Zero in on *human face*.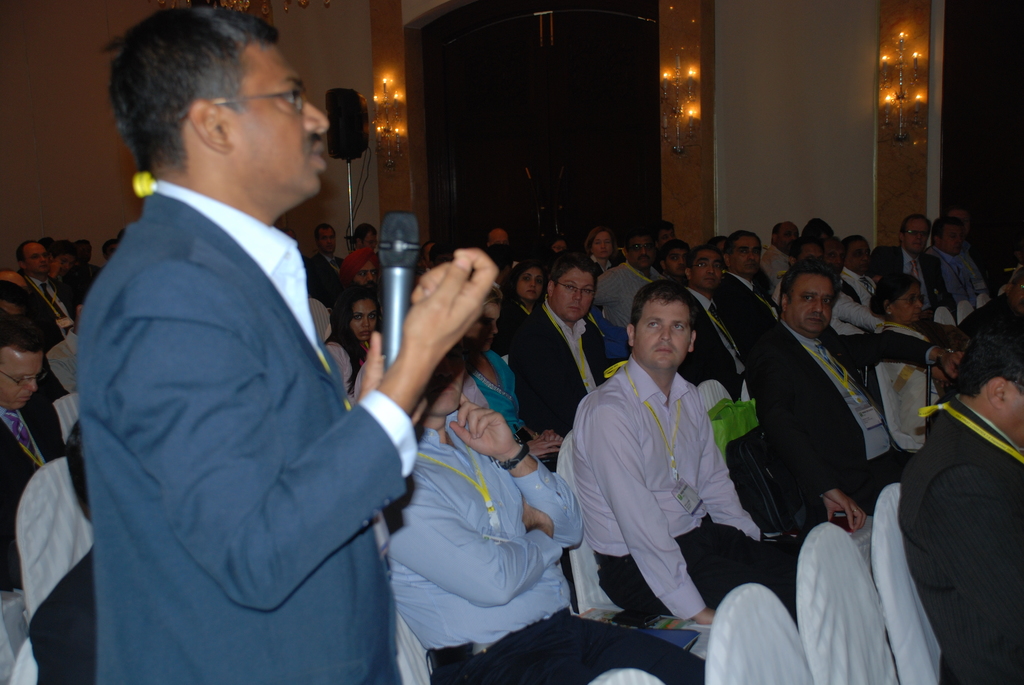
Zeroed in: 908/219/929/258.
